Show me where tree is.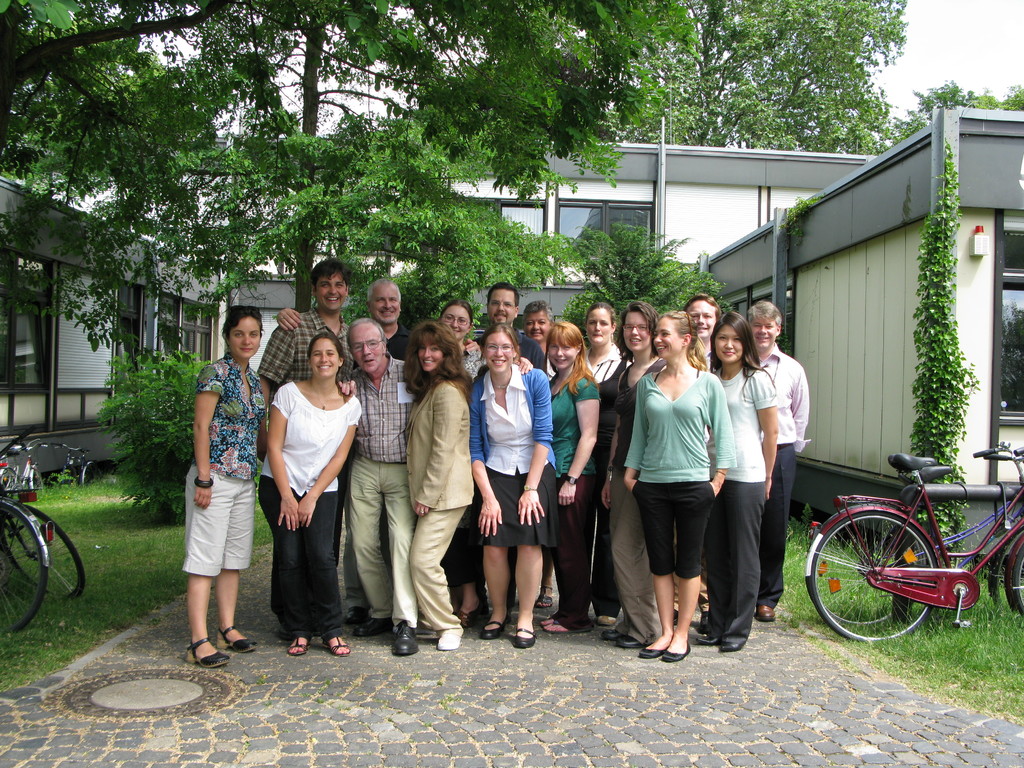
tree is at BBox(0, 0, 908, 321).
